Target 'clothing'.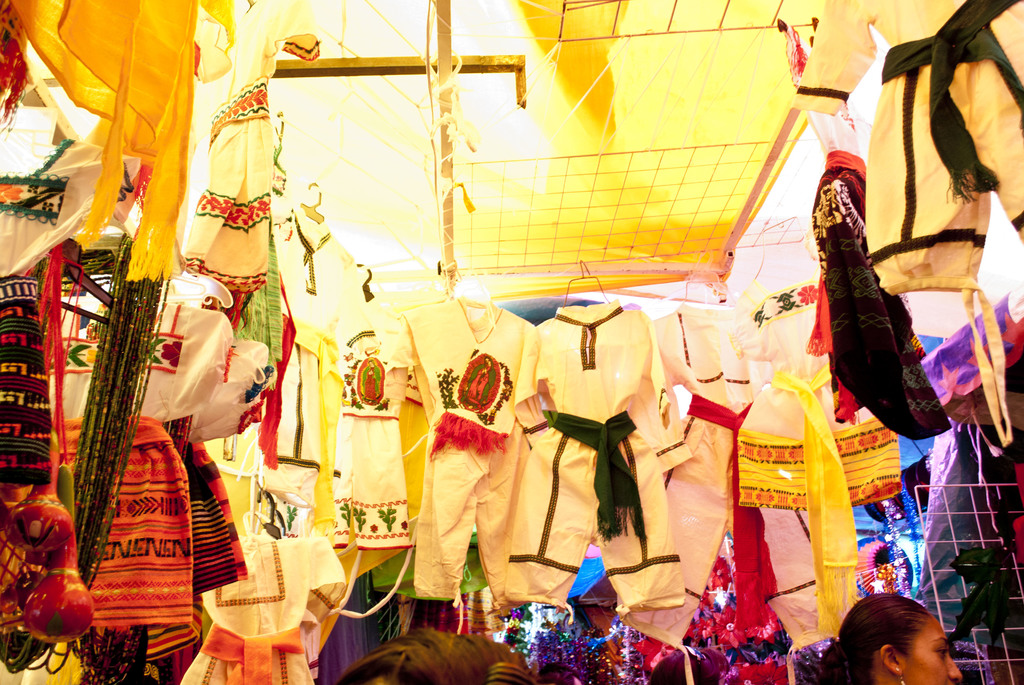
Target region: [left=174, top=336, right=275, bottom=601].
